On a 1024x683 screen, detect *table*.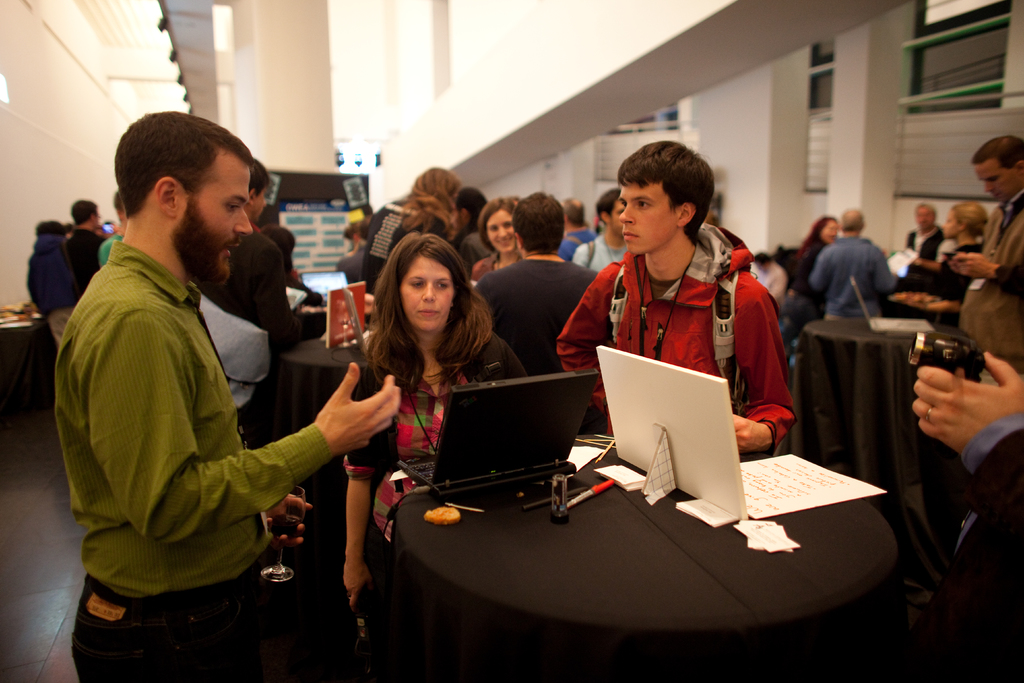
(x1=264, y1=322, x2=390, y2=445).
